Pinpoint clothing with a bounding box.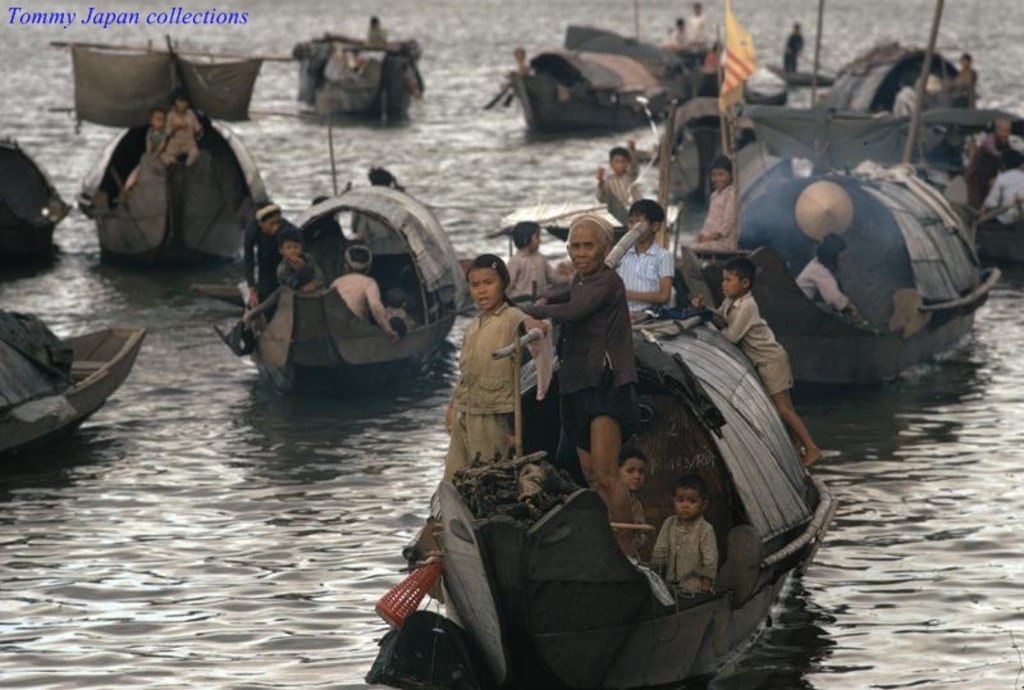
(797,255,852,314).
